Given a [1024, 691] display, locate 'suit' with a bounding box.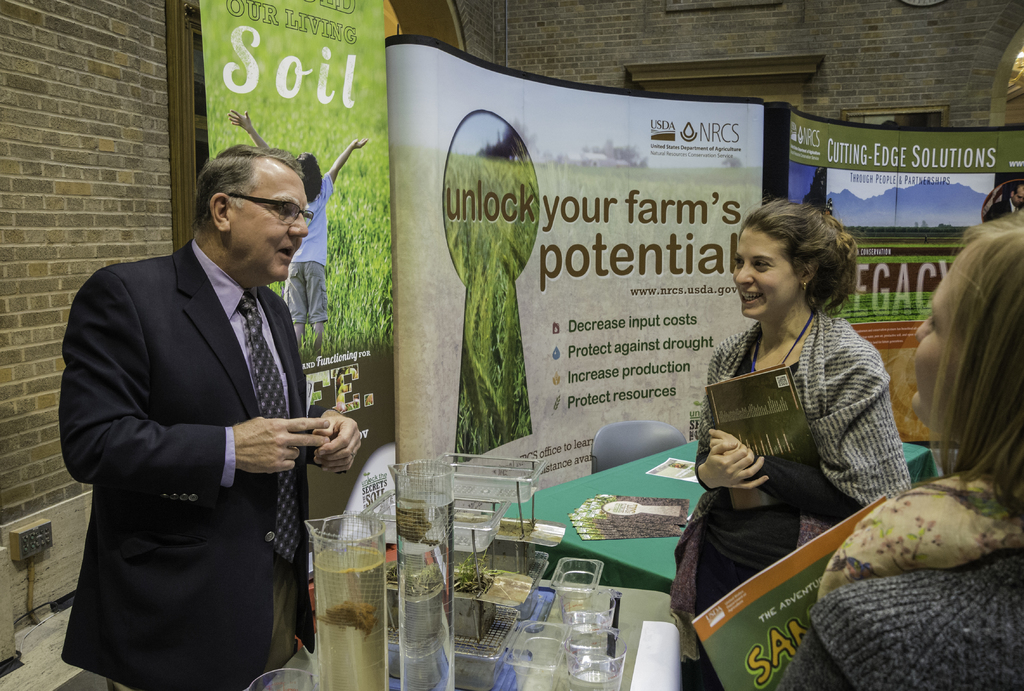
Located: 39,231,380,636.
